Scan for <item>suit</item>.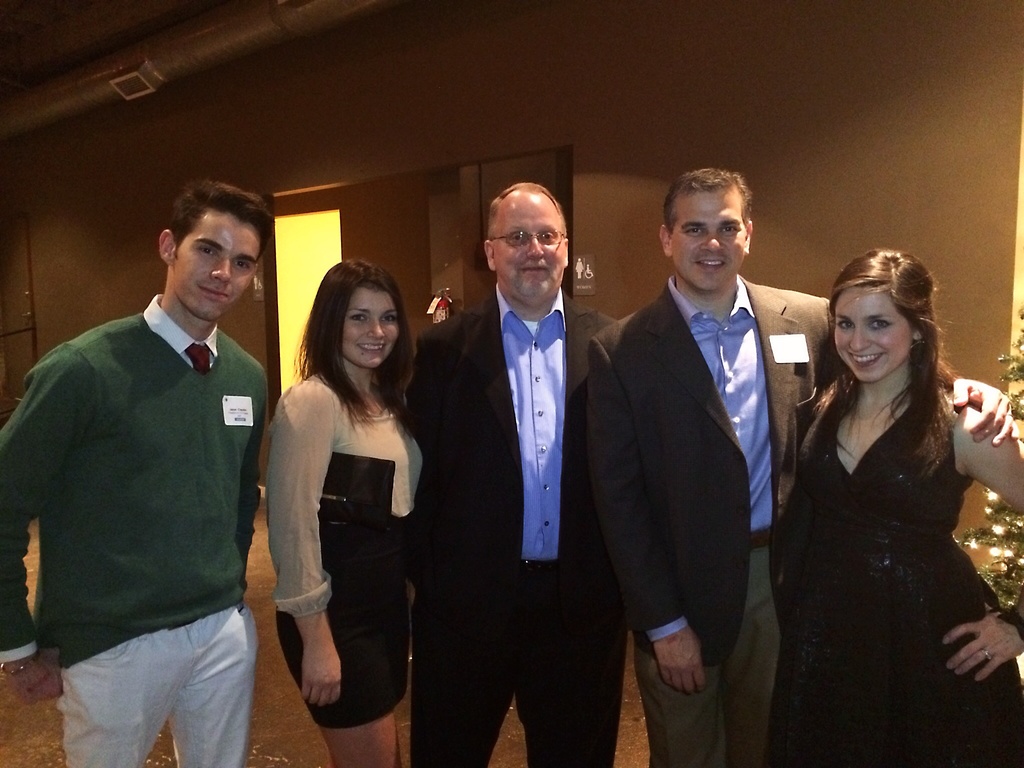
Scan result: pyautogui.locateOnScreen(588, 171, 822, 737).
